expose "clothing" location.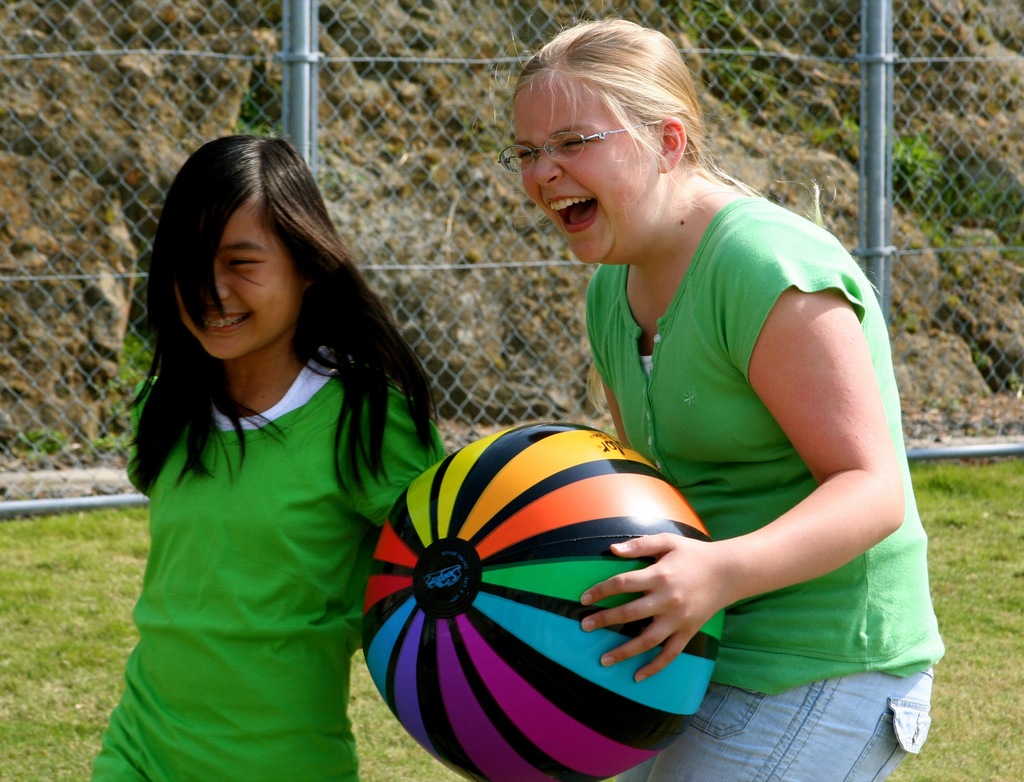
Exposed at bbox(98, 282, 419, 754).
